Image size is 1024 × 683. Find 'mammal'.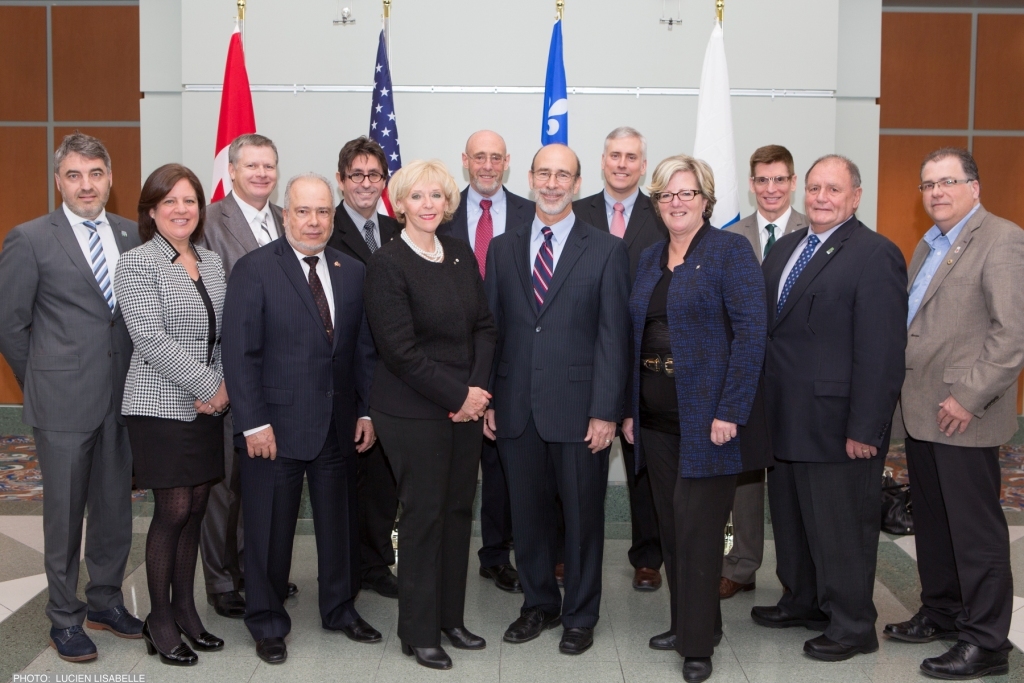
[724,136,817,595].
